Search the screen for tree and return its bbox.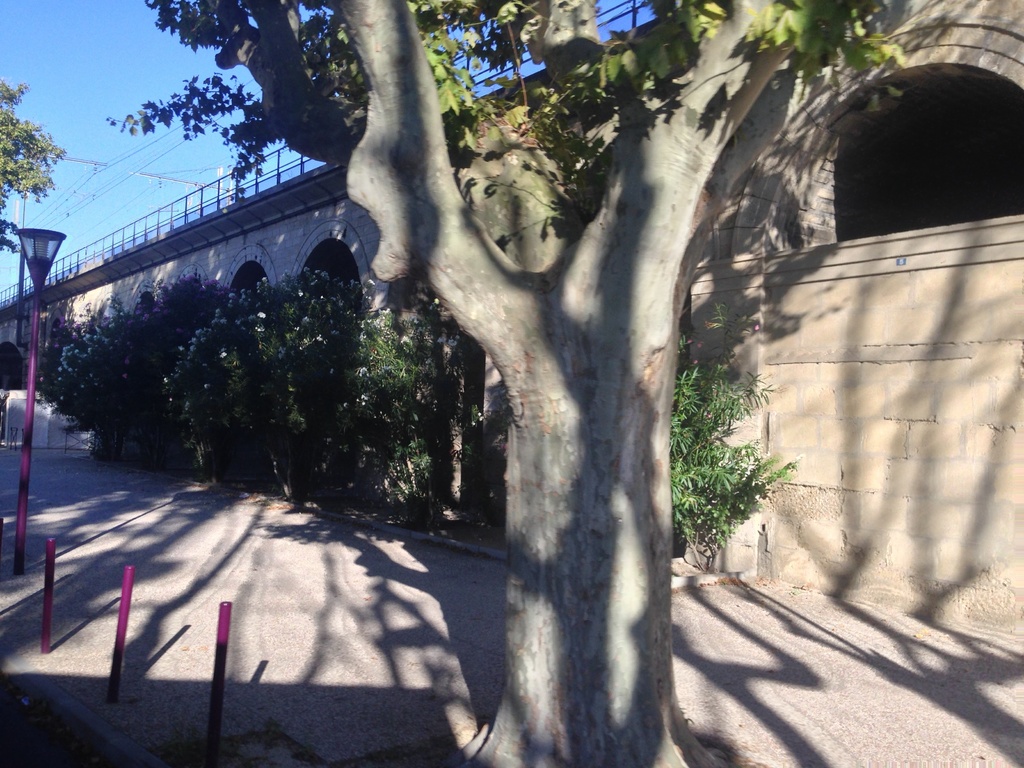
Found: locate(108, 0, 904, 767).
